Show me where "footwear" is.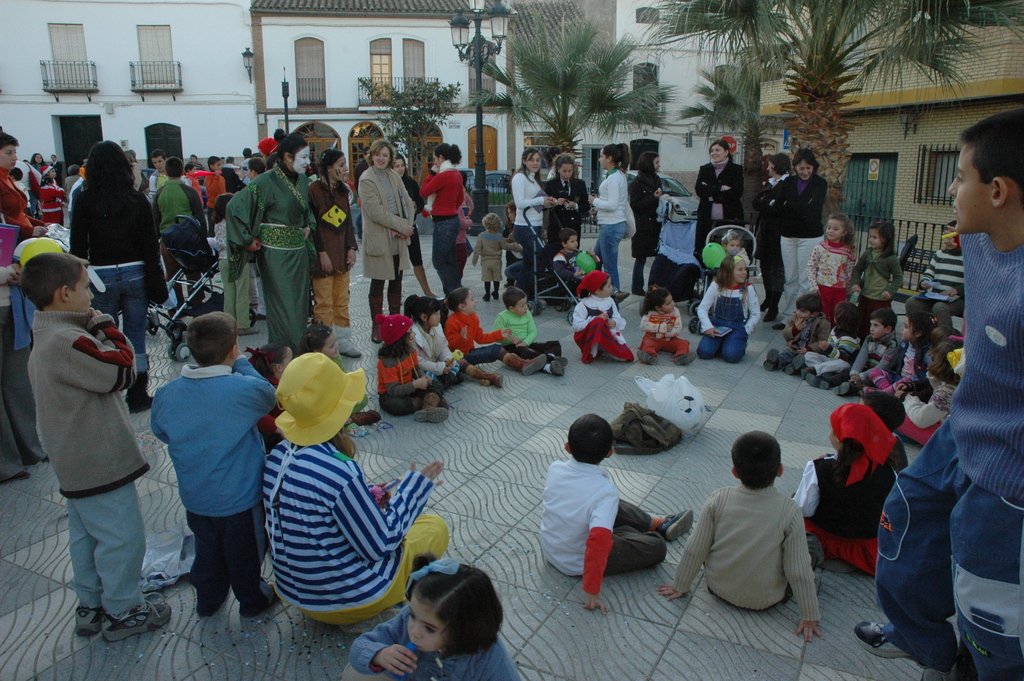
"footwear" is at (x1=765, y1=347, x2=780, y2=373).
